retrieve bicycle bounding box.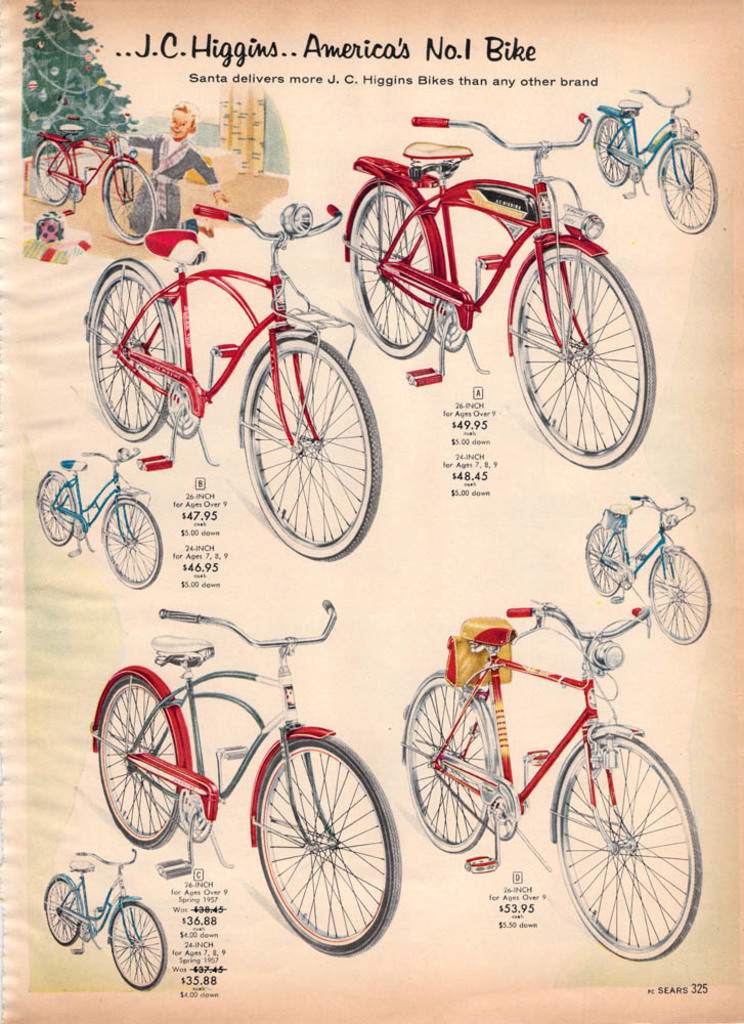
Bounding box: left=583, top=495, right=712, bottom=647.
